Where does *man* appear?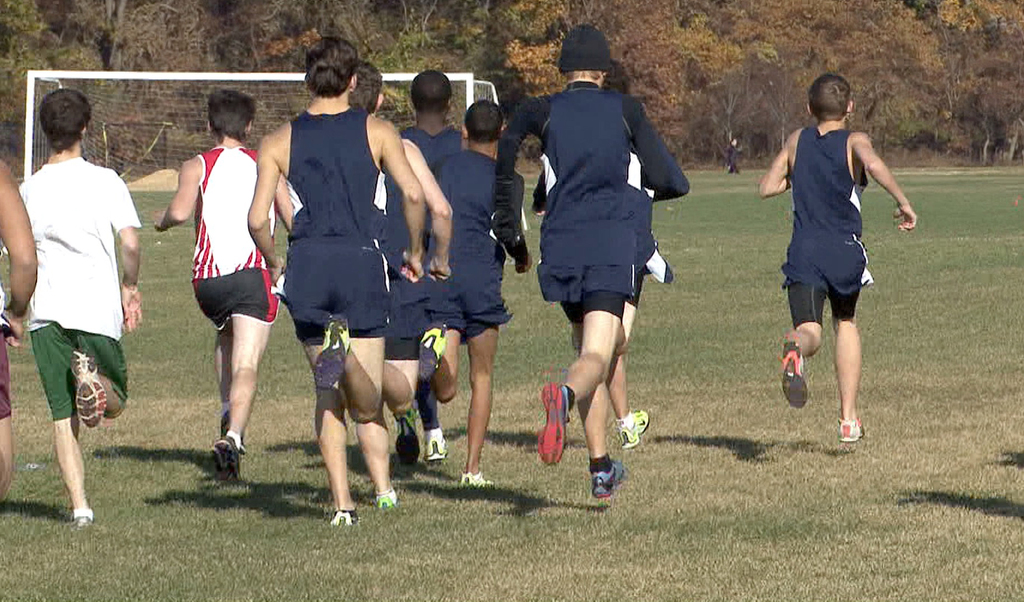
Appears at (246,37,426,530).
